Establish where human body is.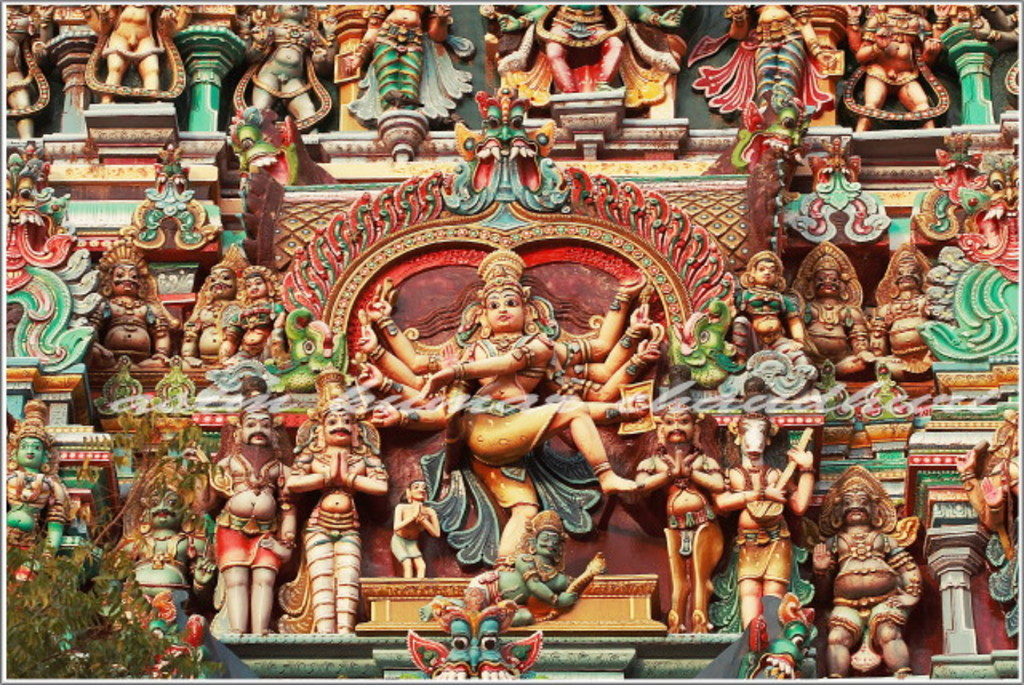
Established at [805, 306, 875, 375].
